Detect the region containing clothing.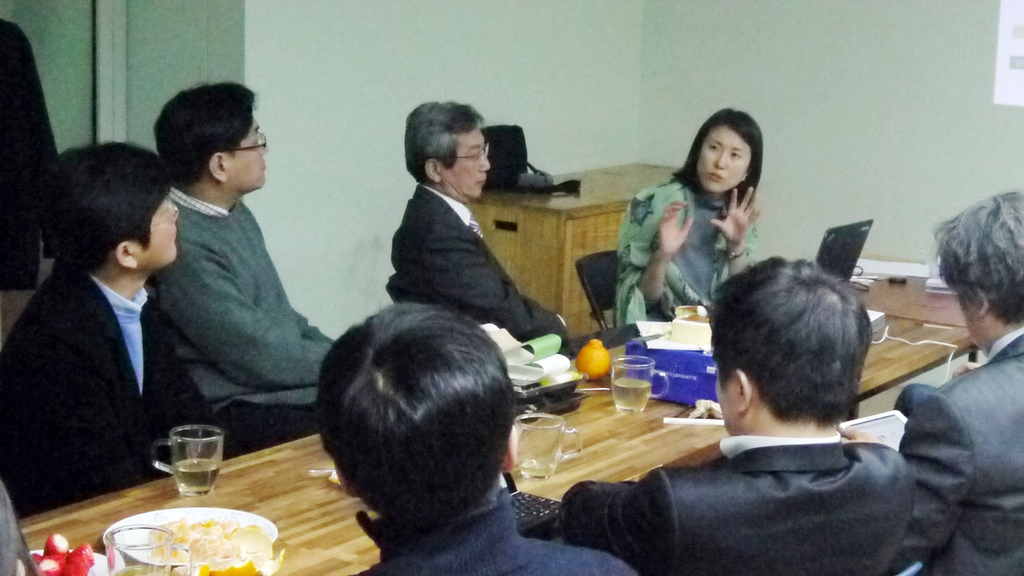
x1=148 y1=172 x2=352 y2=410.
